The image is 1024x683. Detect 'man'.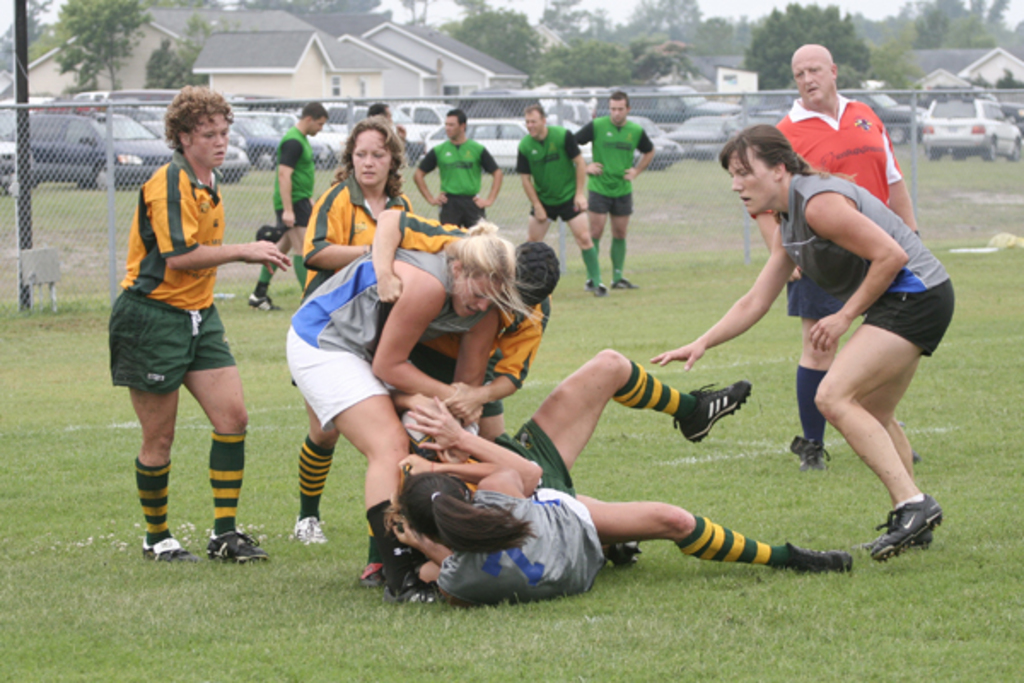
Detection: (640, 120, 956, 560).
